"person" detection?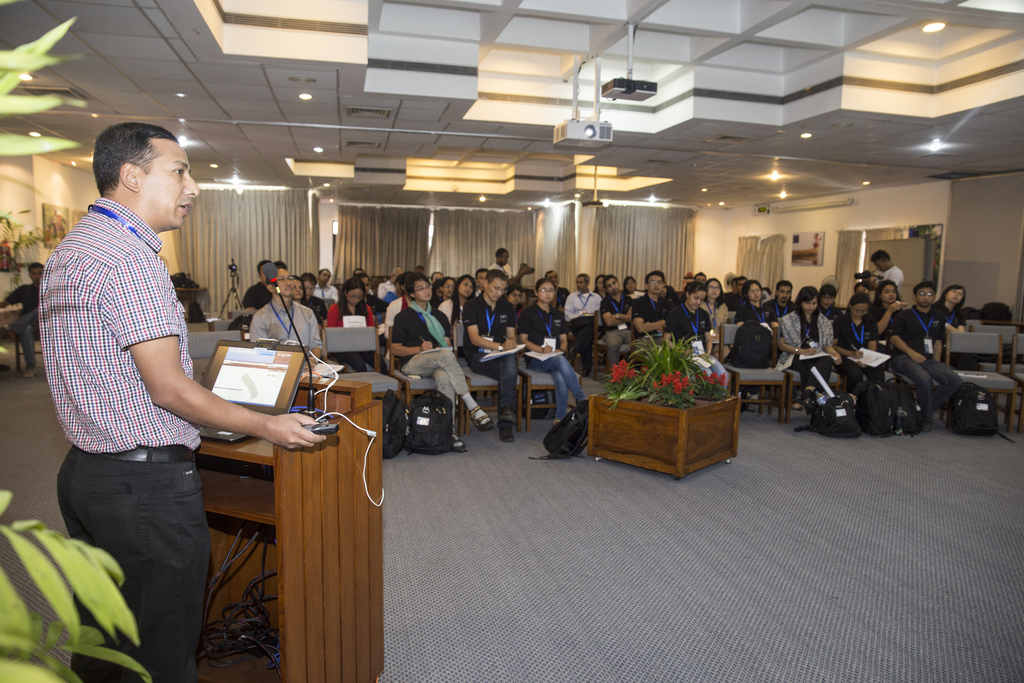
region(353, 268, 386, 345)
